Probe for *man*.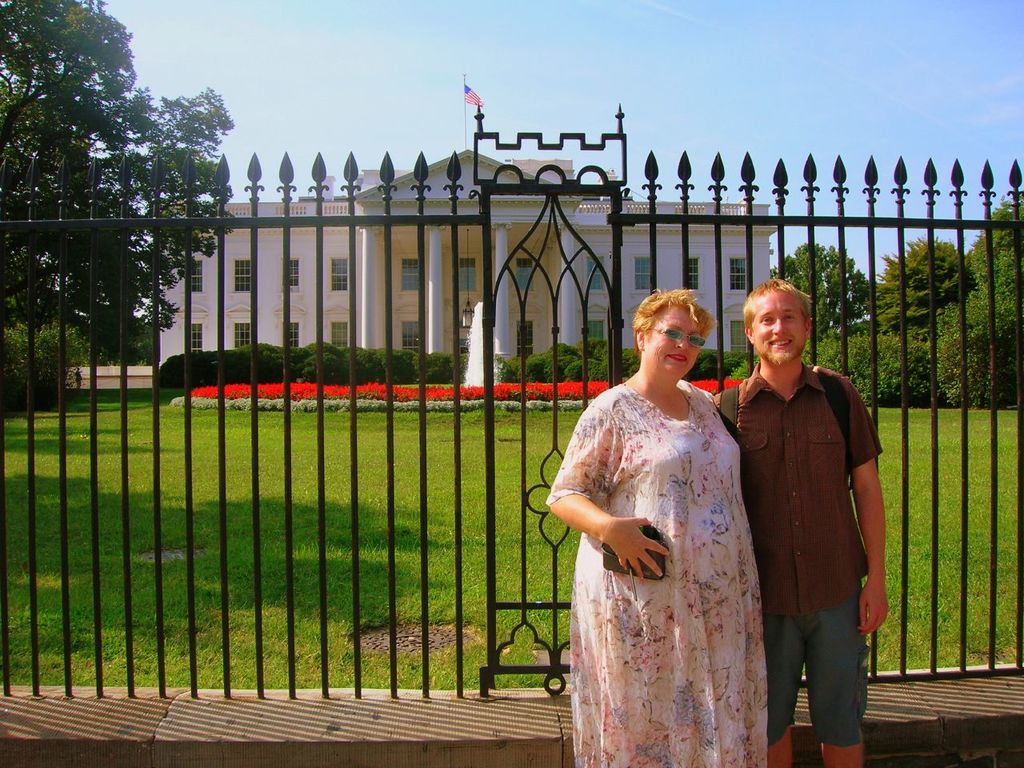
Probe result: (x1=736, y1=285, x2=894, y2=754).
